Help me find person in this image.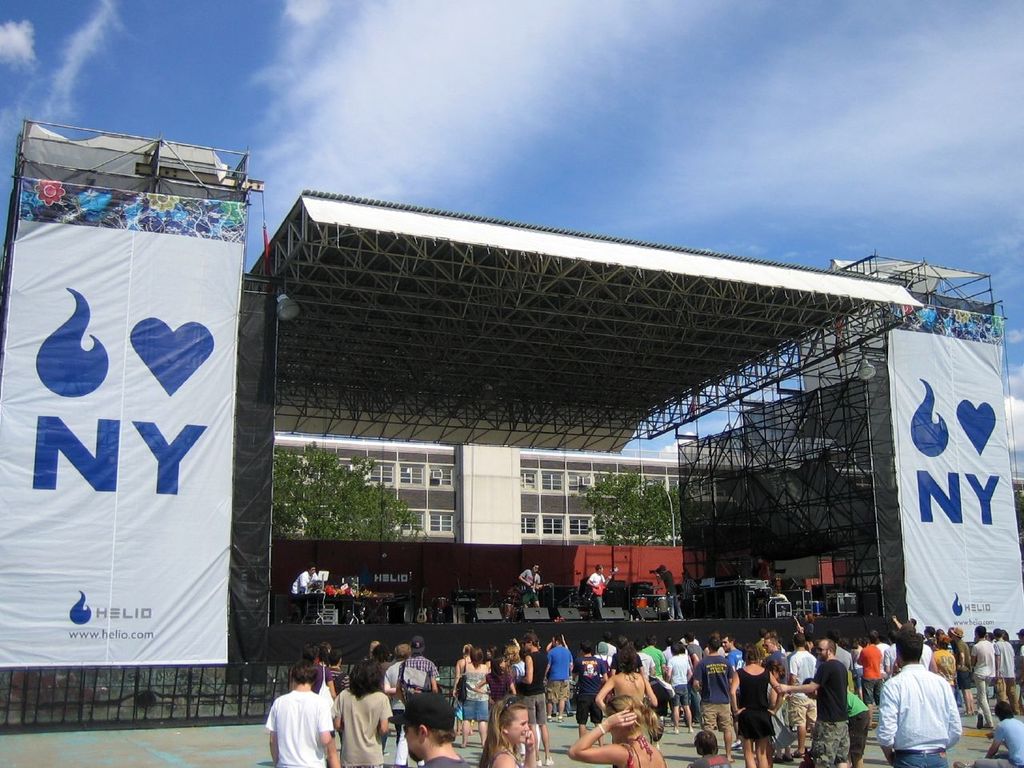
Found it: rect(596, 642, 614, 667).
